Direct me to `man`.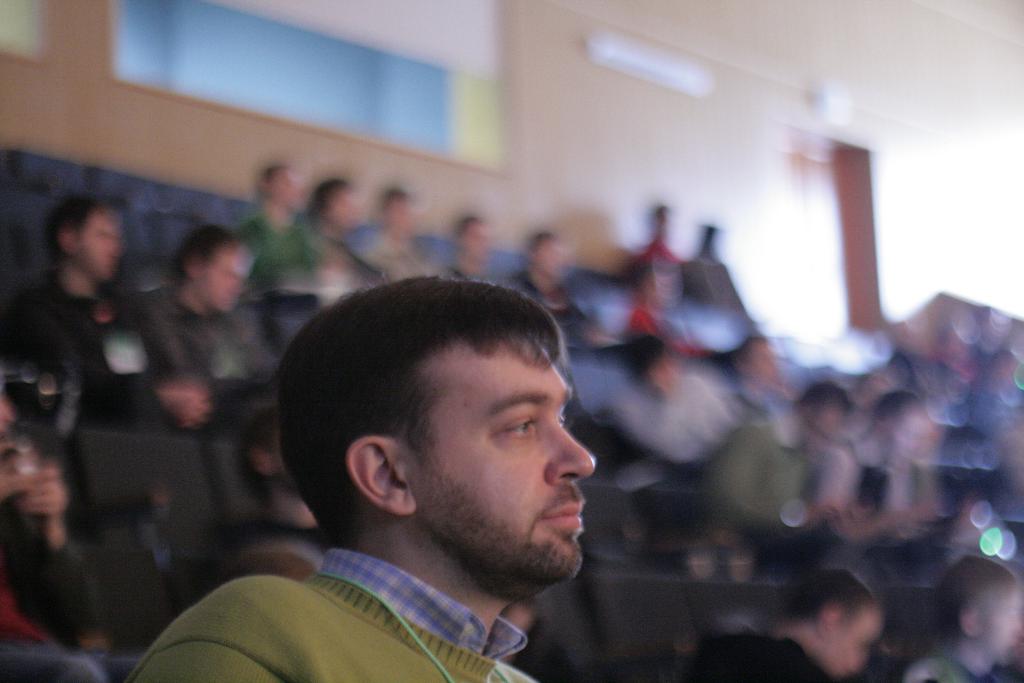
Direction: crop(147, 219, 255, 434).
